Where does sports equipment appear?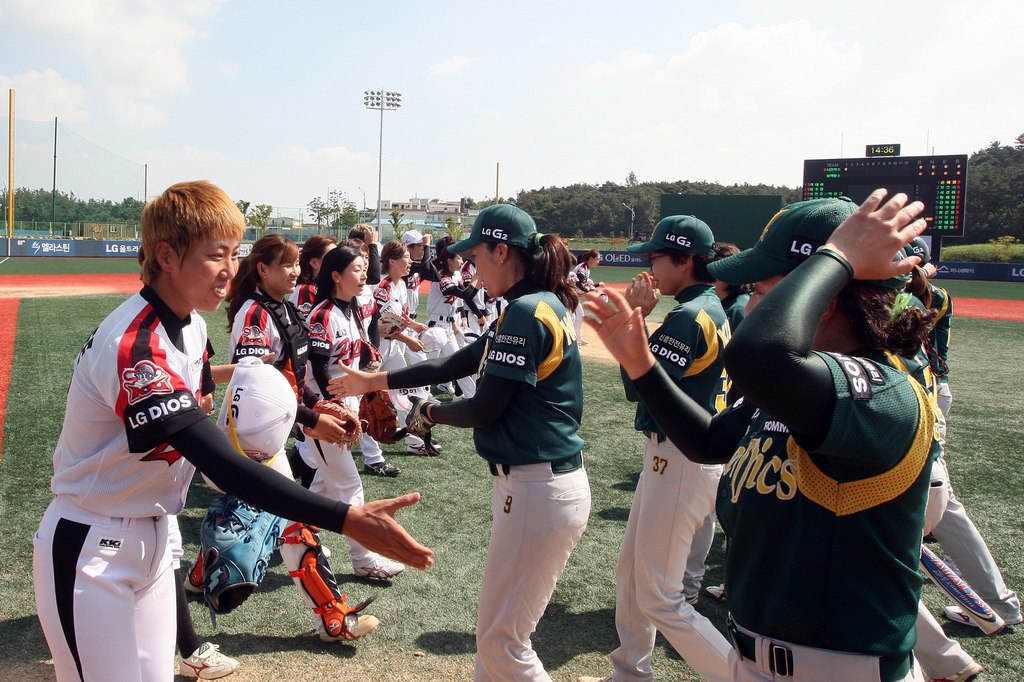
Appears at locate(358, 392, 399, 446).
